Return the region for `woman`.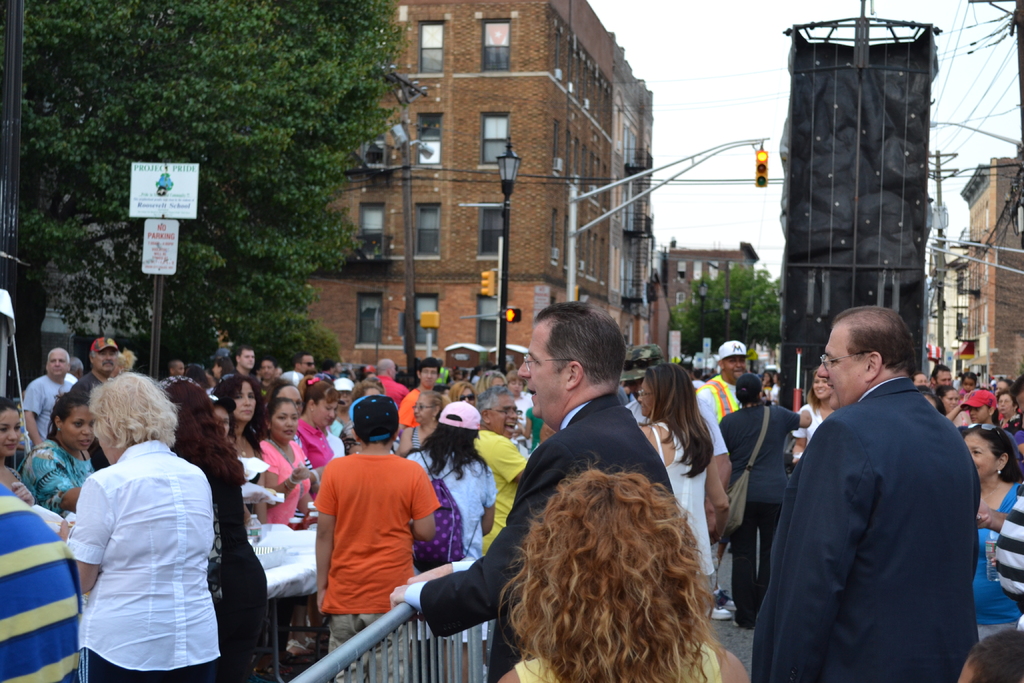
207, 375, 274, 545.
